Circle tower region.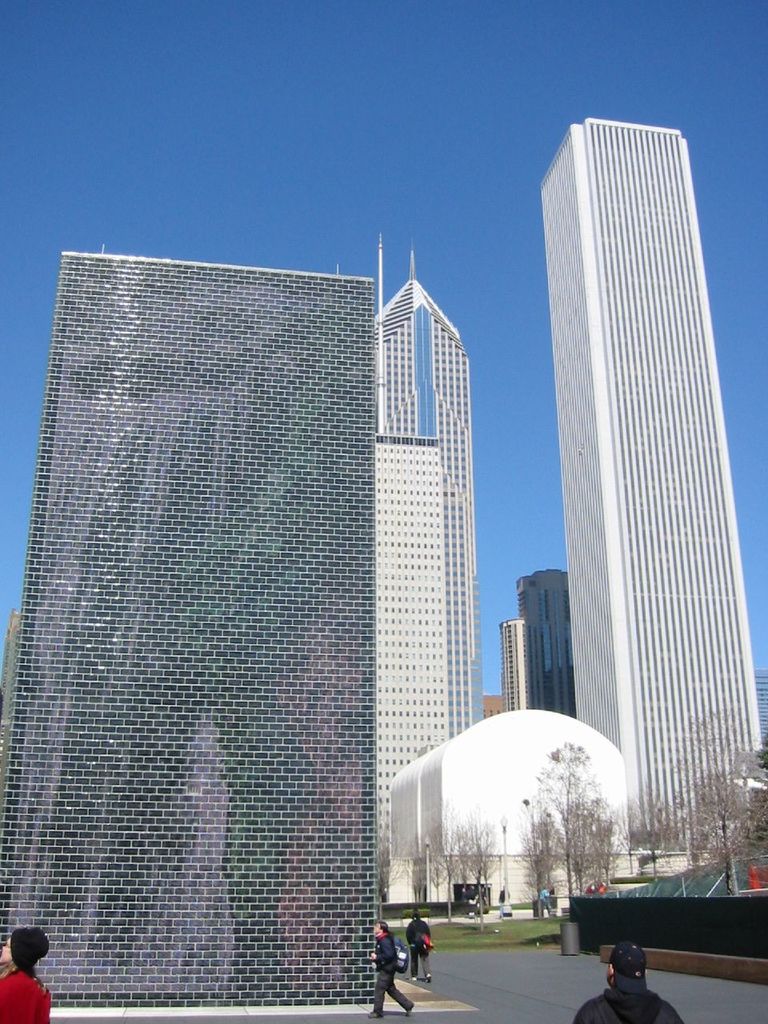
Region: region(377, 237, 479, 726).
